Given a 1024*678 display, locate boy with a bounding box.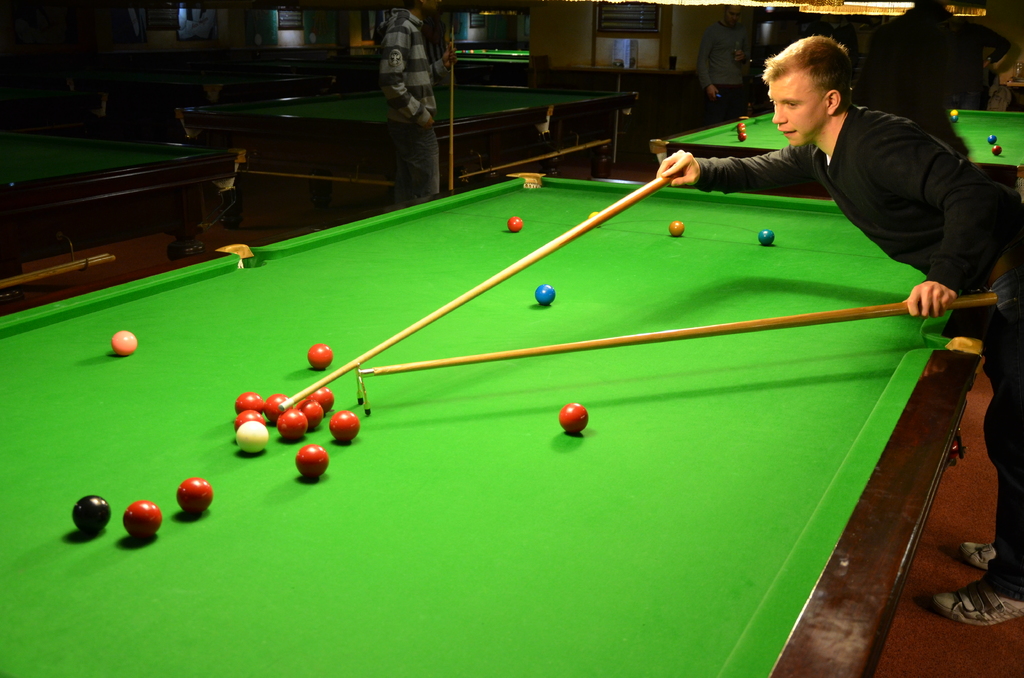
Located: 376,0,456,206.
